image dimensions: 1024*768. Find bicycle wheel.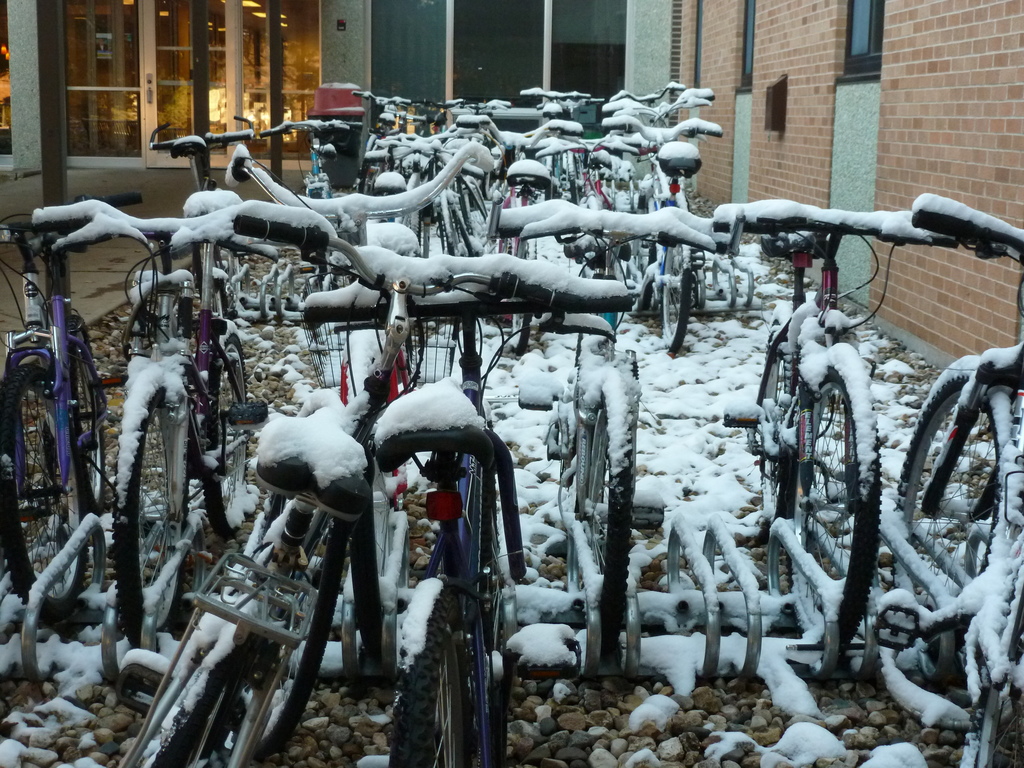
{"left": 63, "top": 315, "right": 100, "bottom": 507}.
